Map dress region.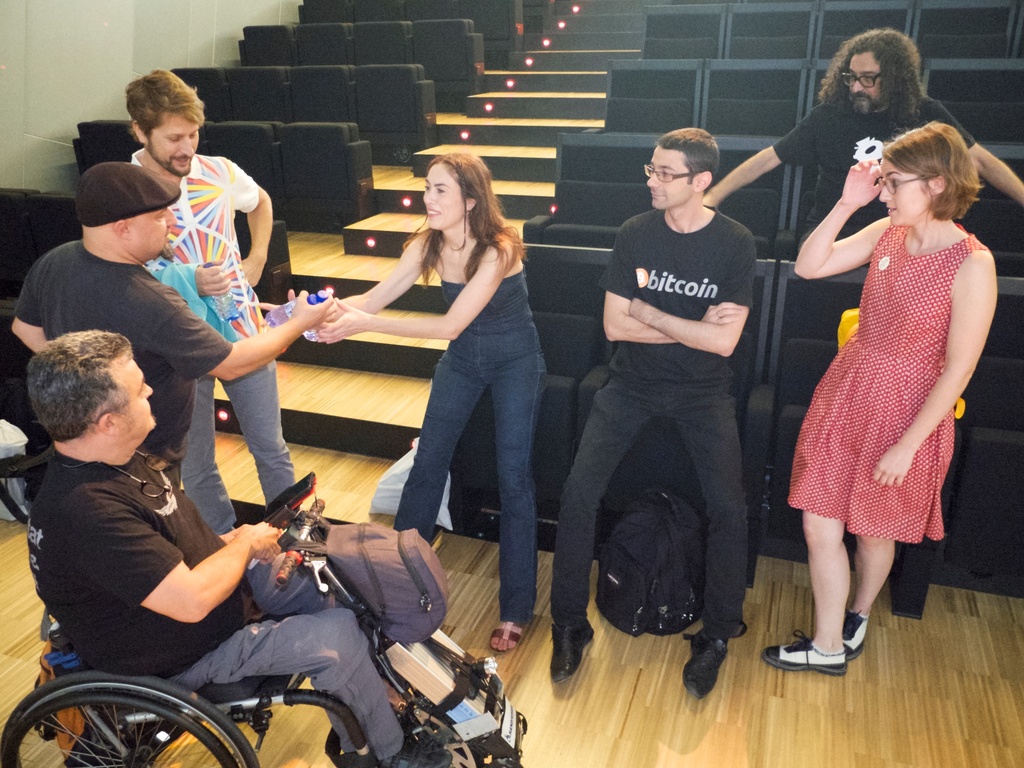
Mapped to 799,193,977,532.
